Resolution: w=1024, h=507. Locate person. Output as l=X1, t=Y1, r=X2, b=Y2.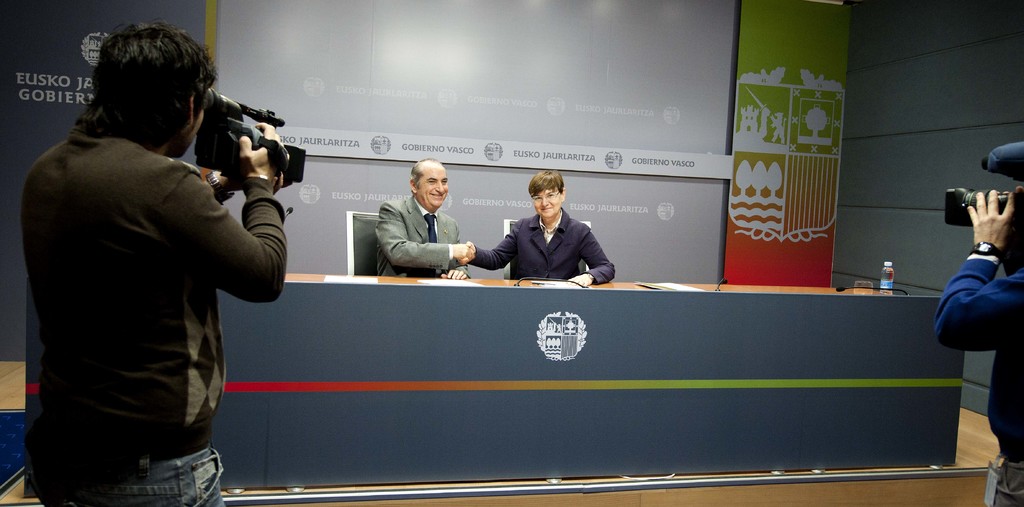
l=934, t=136, r=1023, b=506.
